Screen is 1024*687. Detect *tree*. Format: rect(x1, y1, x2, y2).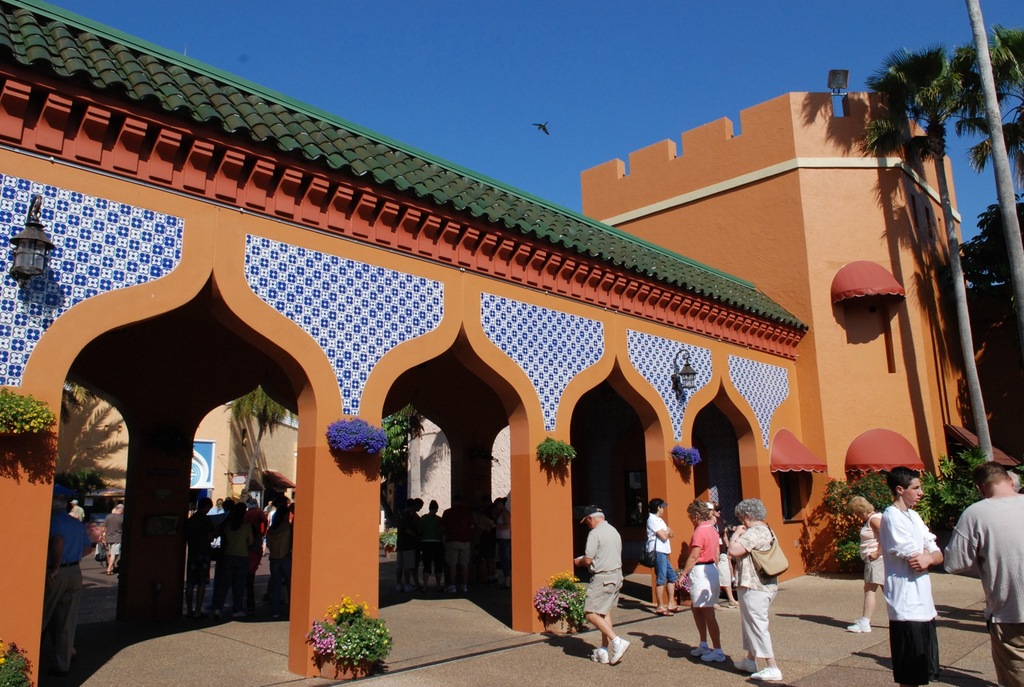
rect(377, 392, 437, 475).
